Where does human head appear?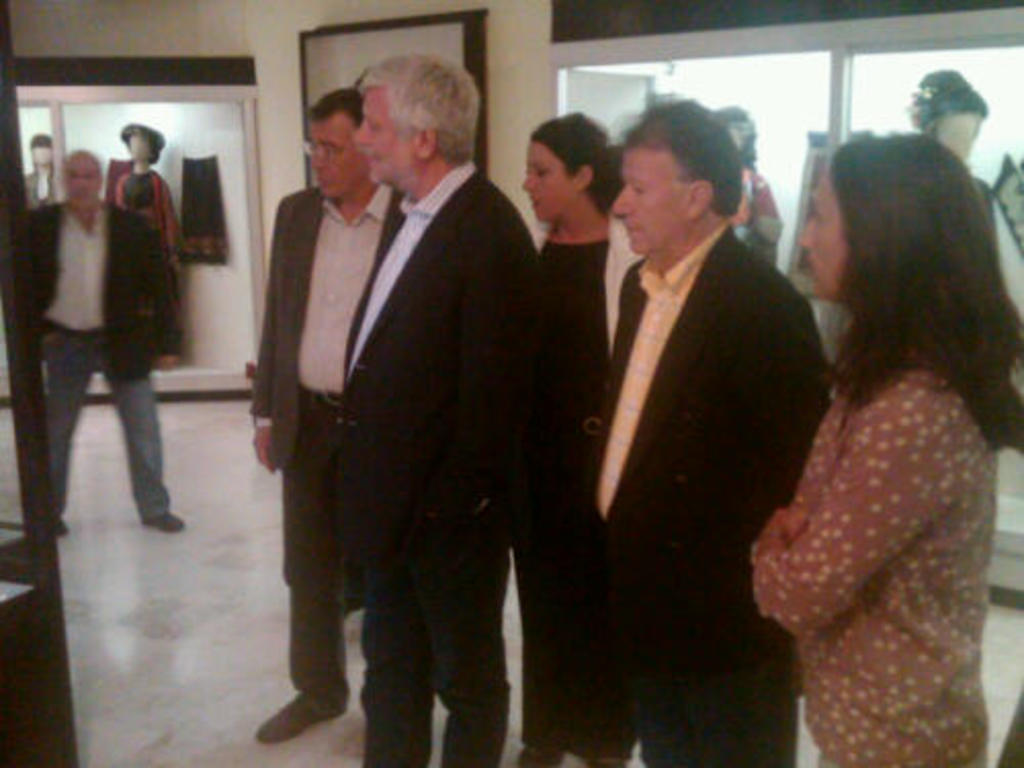
Appears at rect(119, 121, 164, 160).
